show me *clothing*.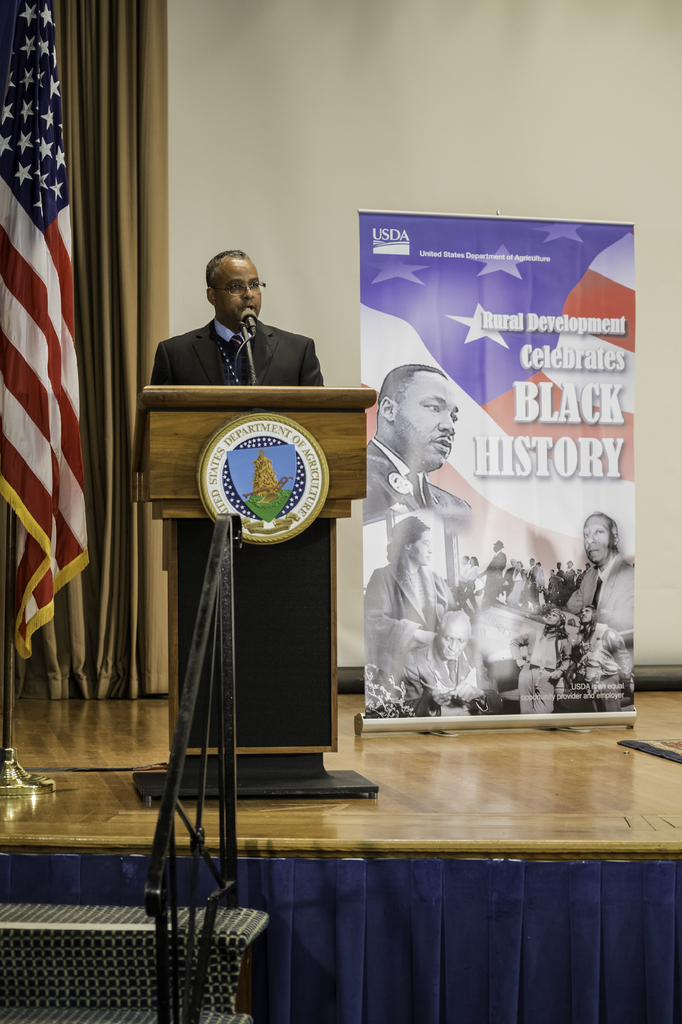
*clothing* is here: {"left": 573, "top": 626, "right": 631, "bottom": 703}.
